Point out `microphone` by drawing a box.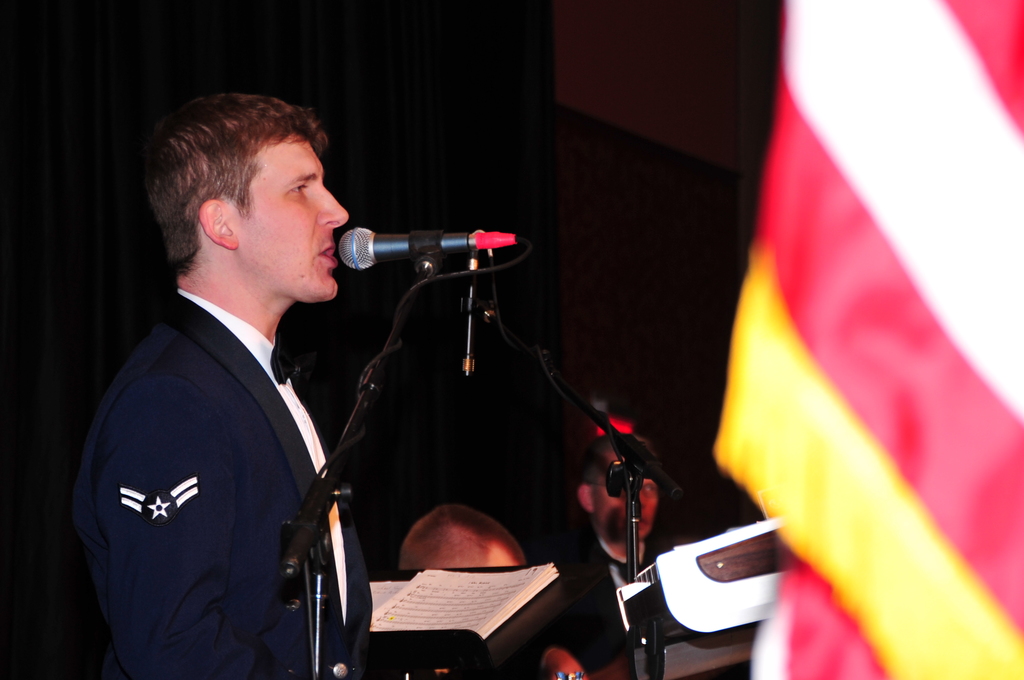
<box>302,222,513,309</box>.
